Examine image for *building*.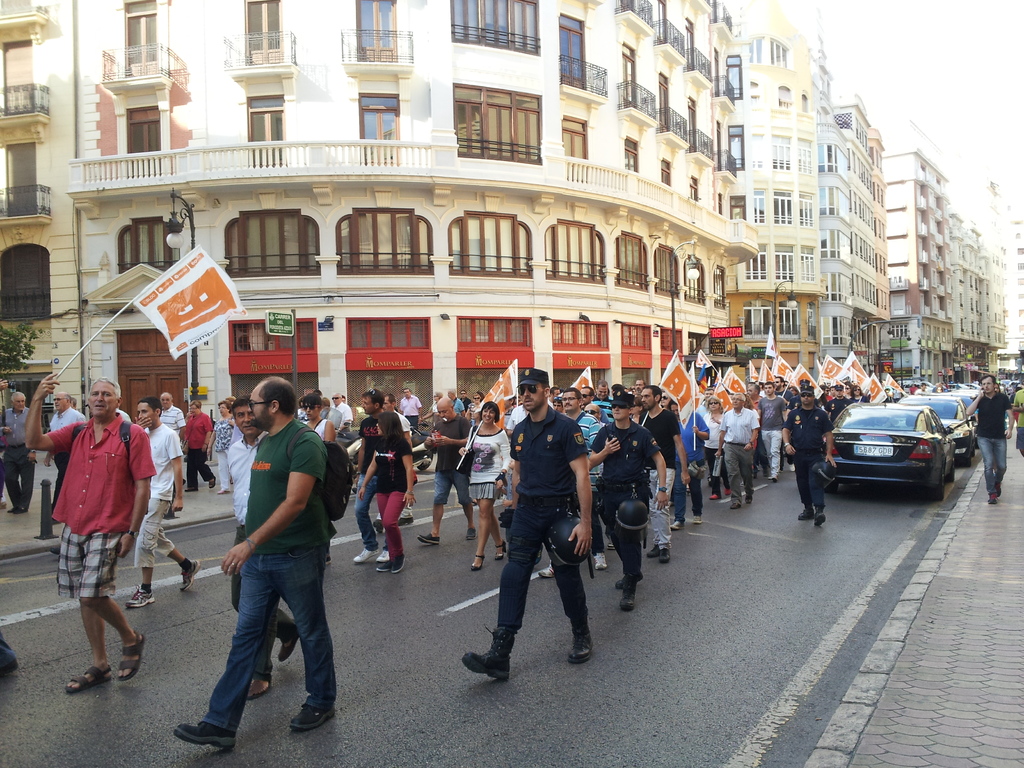
Examination result: BBox(938, 209, 988, 339).
